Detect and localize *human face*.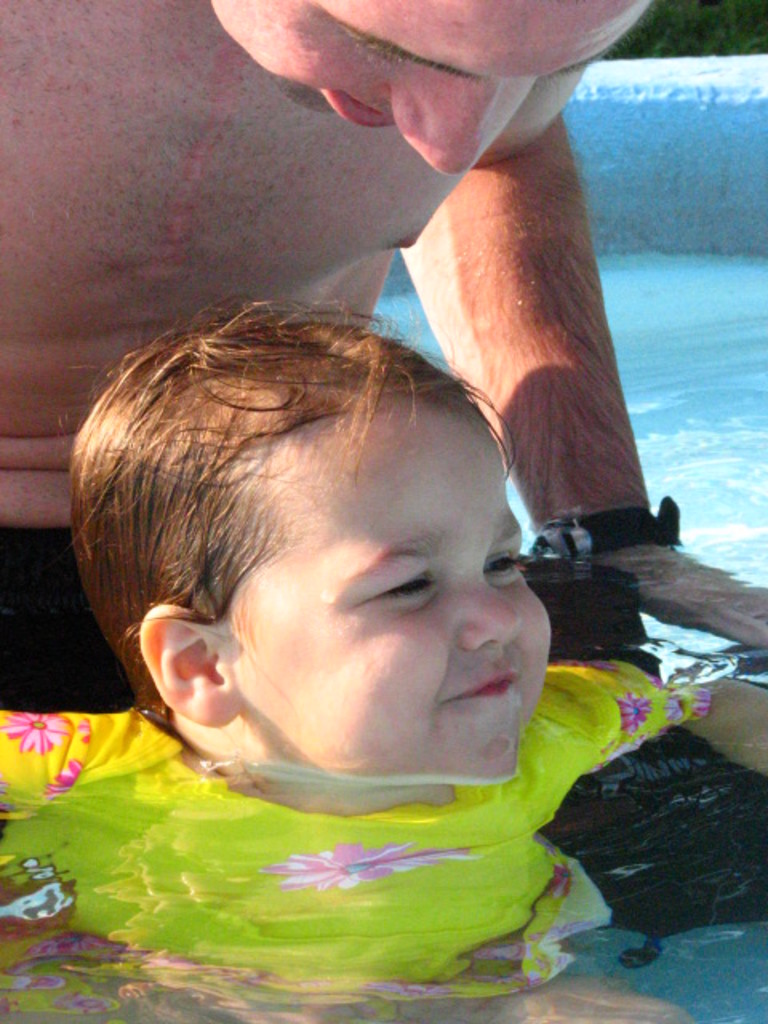
Localized at locate(237, 395, 555, 784).
